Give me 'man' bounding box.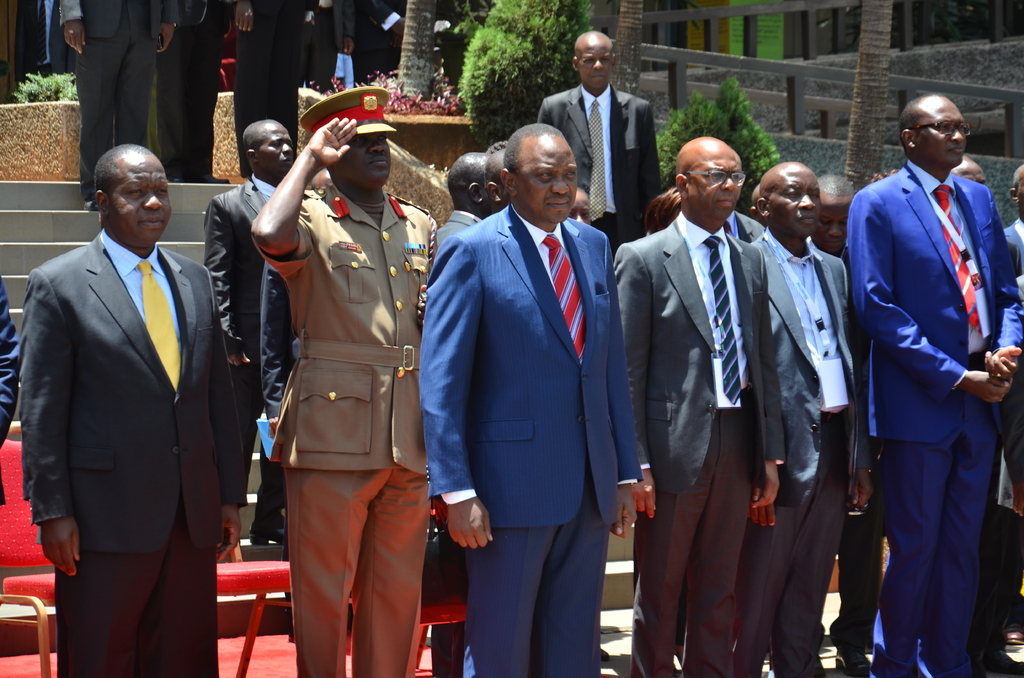
<box>434,152,477,244</box>.
